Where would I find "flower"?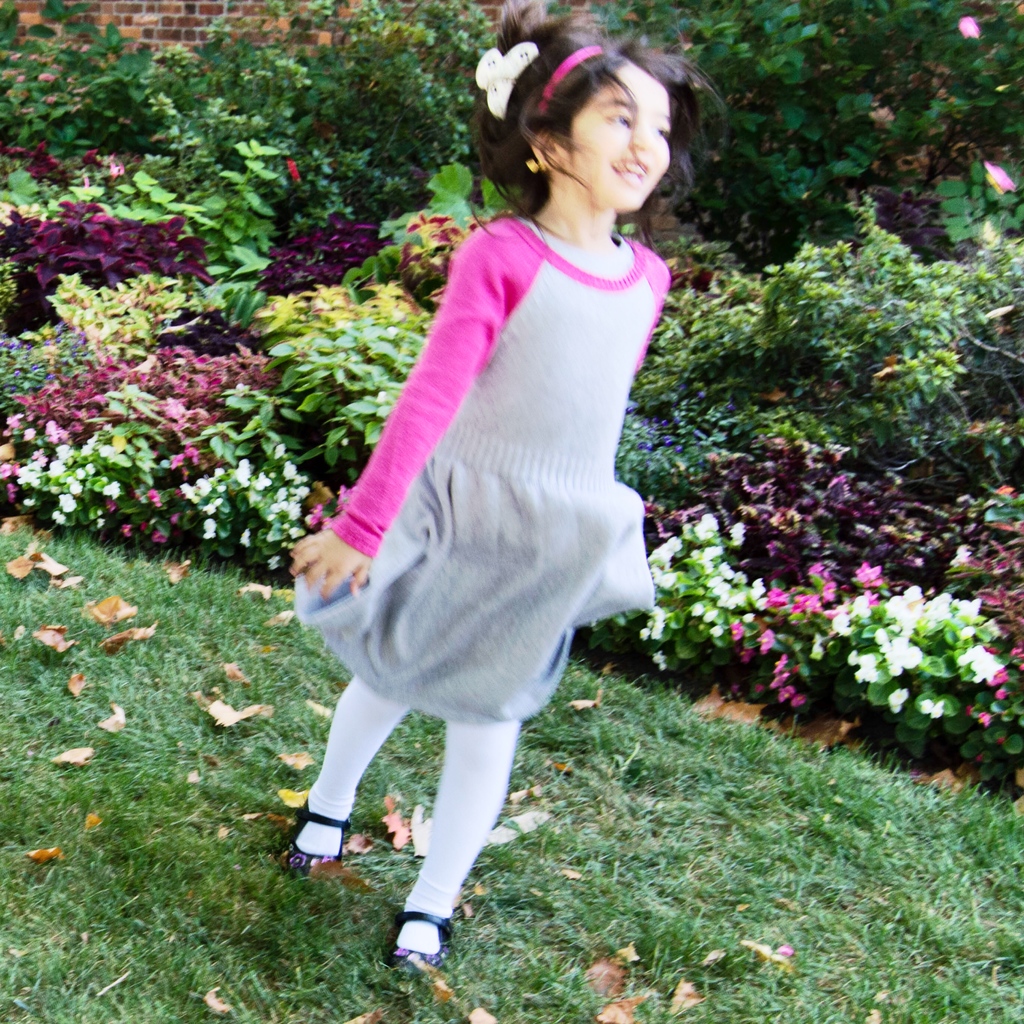
At box=[52, 512, 64, 526].
